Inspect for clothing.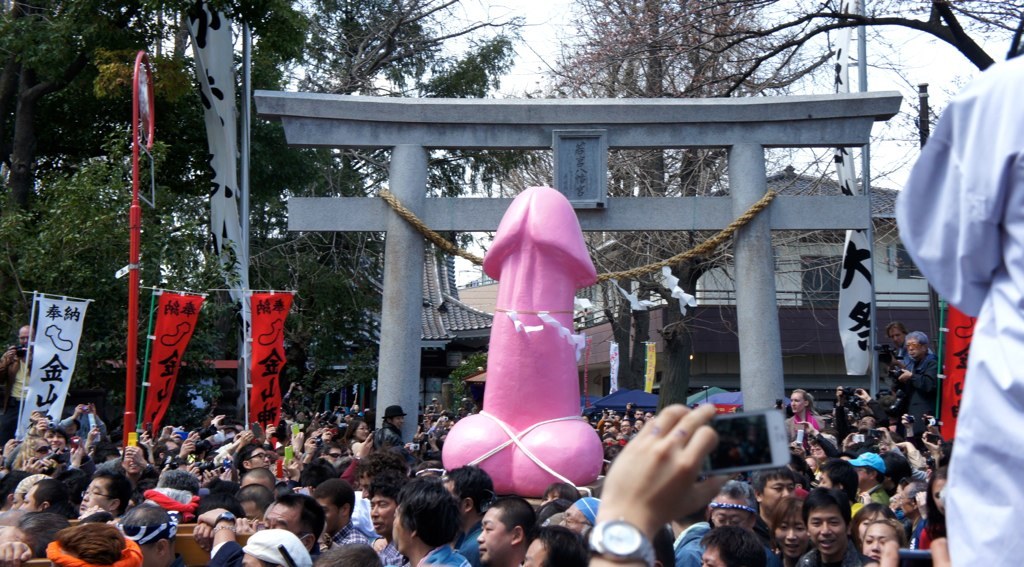
Inspection: [207, 538, 241, 564].
